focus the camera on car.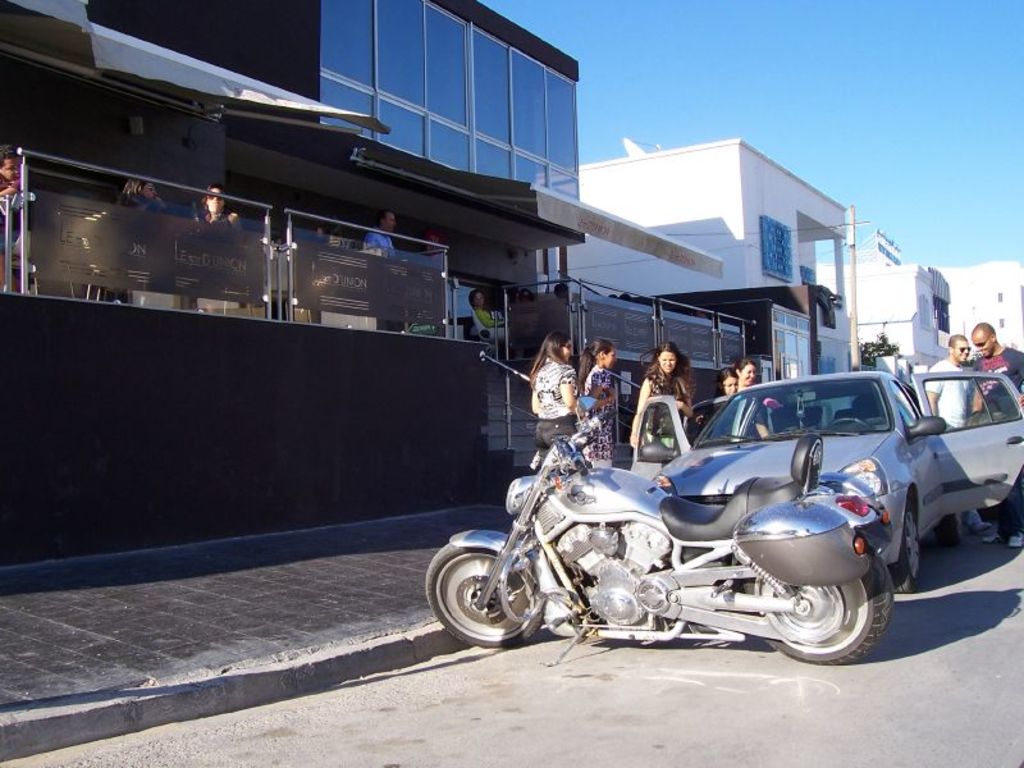
Focus region: bbox=(627, 370, 1023, 595).
